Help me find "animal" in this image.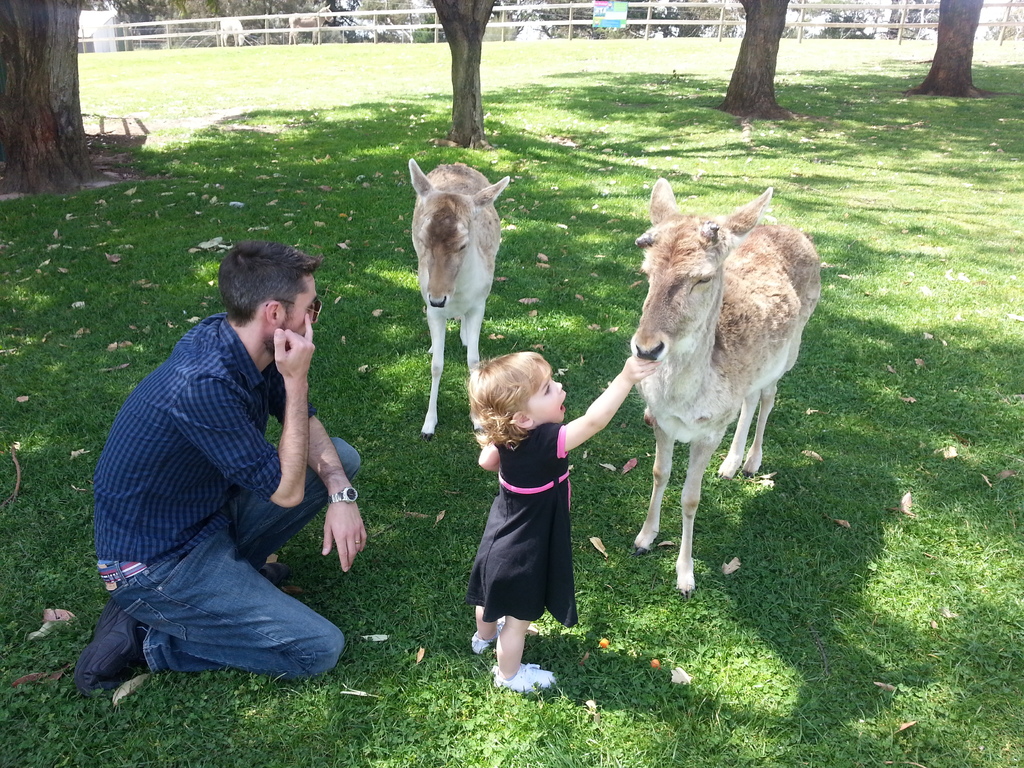
Found it: <box>412,157,509,439</box>.
